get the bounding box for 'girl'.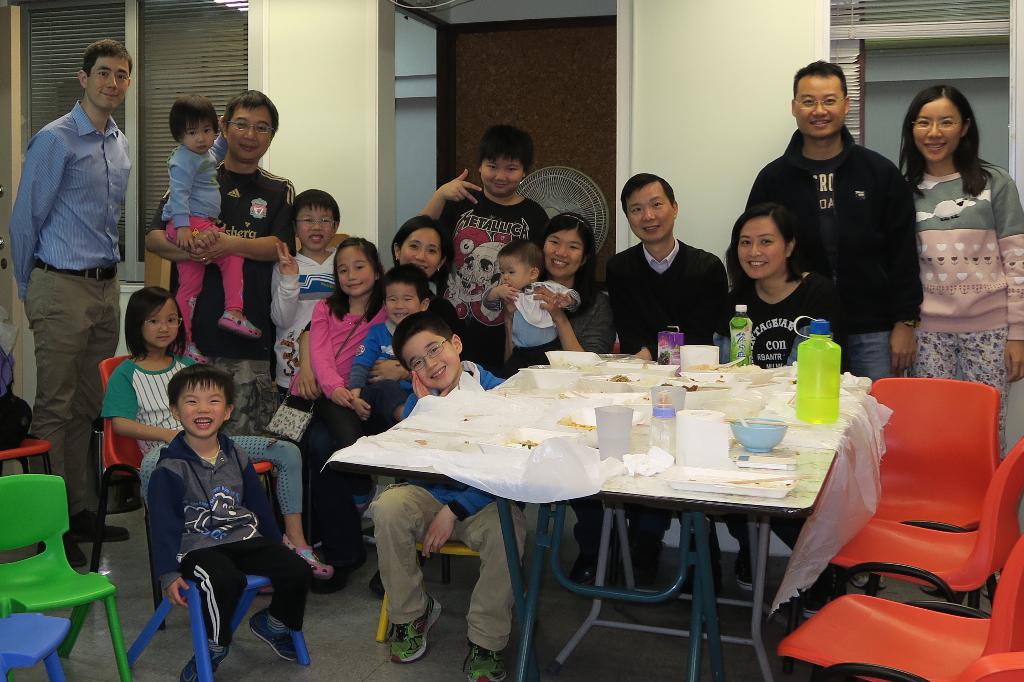
100/285/332/580.
